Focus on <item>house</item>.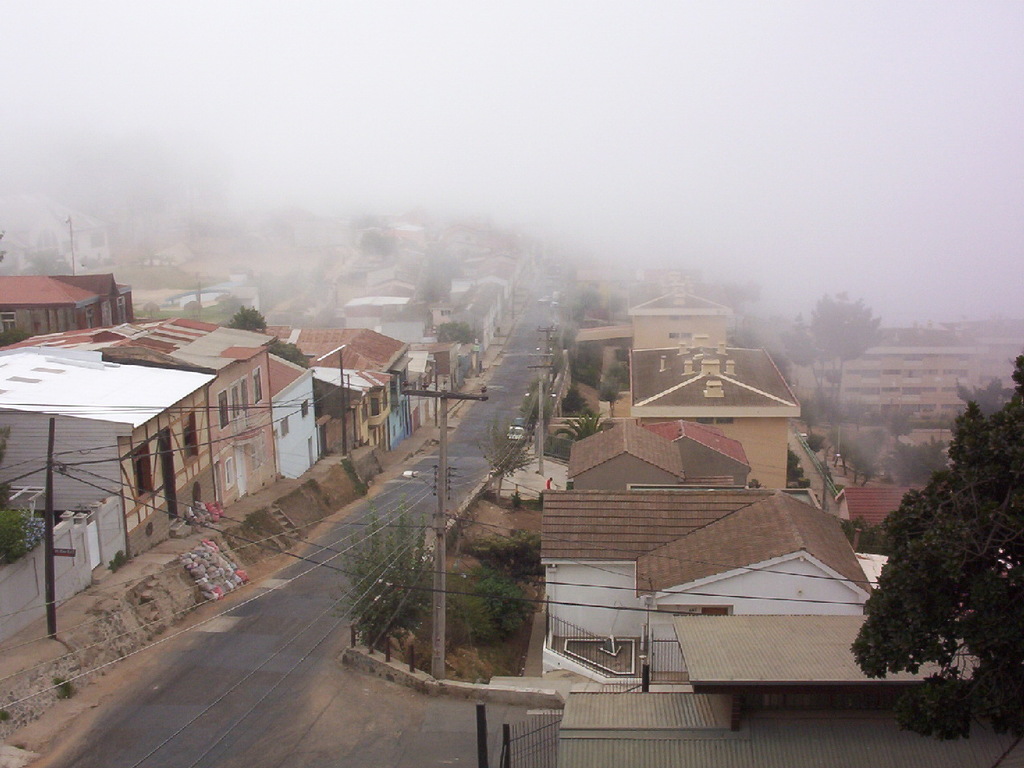
Focused at Rect(264, 328, 404, 450).
